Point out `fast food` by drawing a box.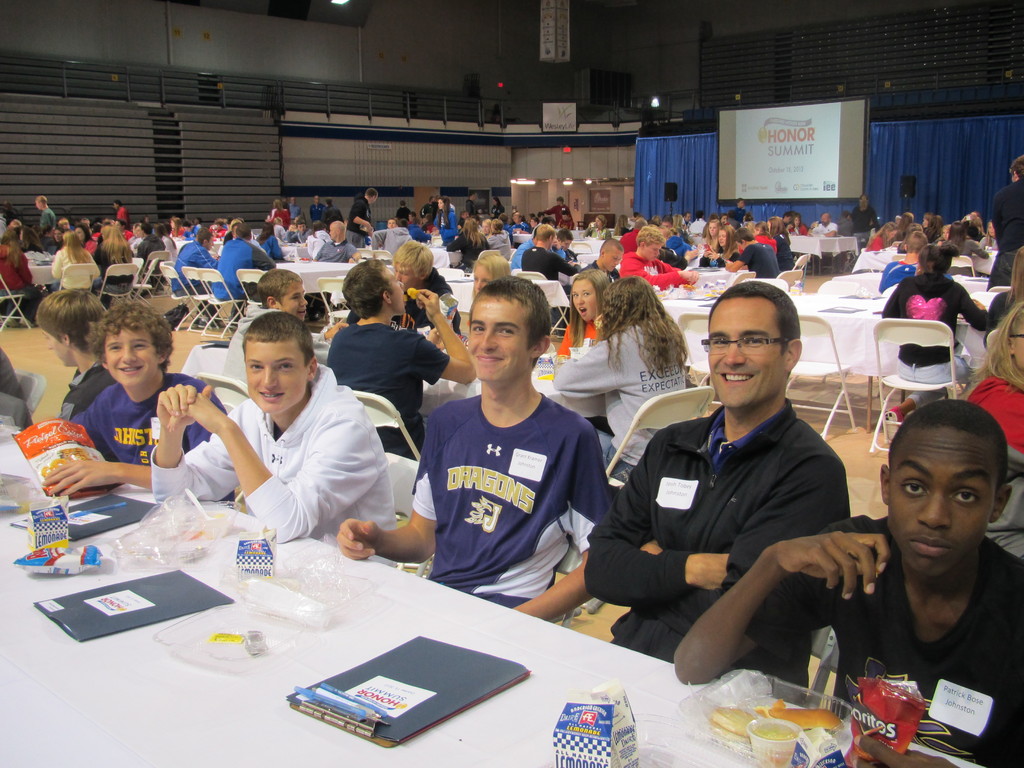
rect(748, 698, 839, 730).
